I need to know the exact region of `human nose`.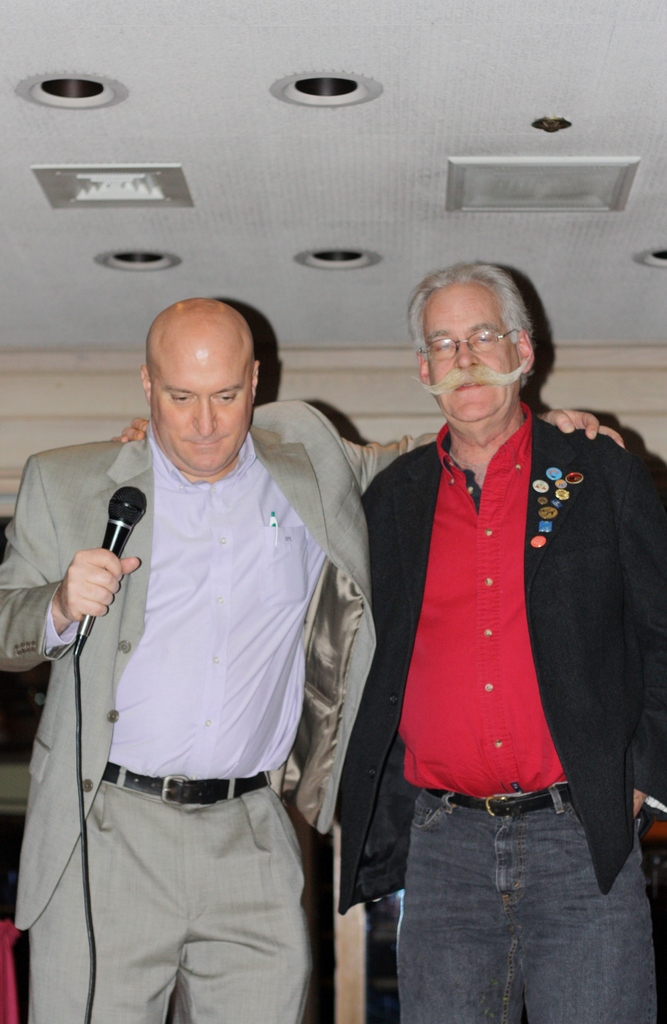
Region: rect(191, 394, 219, 438).
